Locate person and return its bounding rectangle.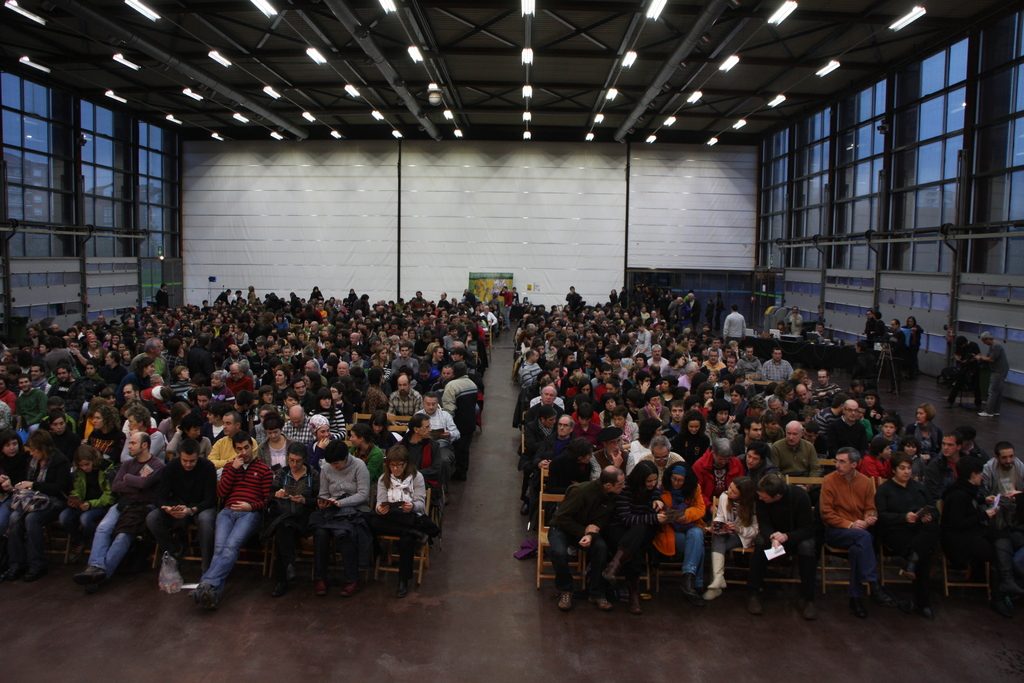
(x1=171, y1=366, x2=189, y2=398).
